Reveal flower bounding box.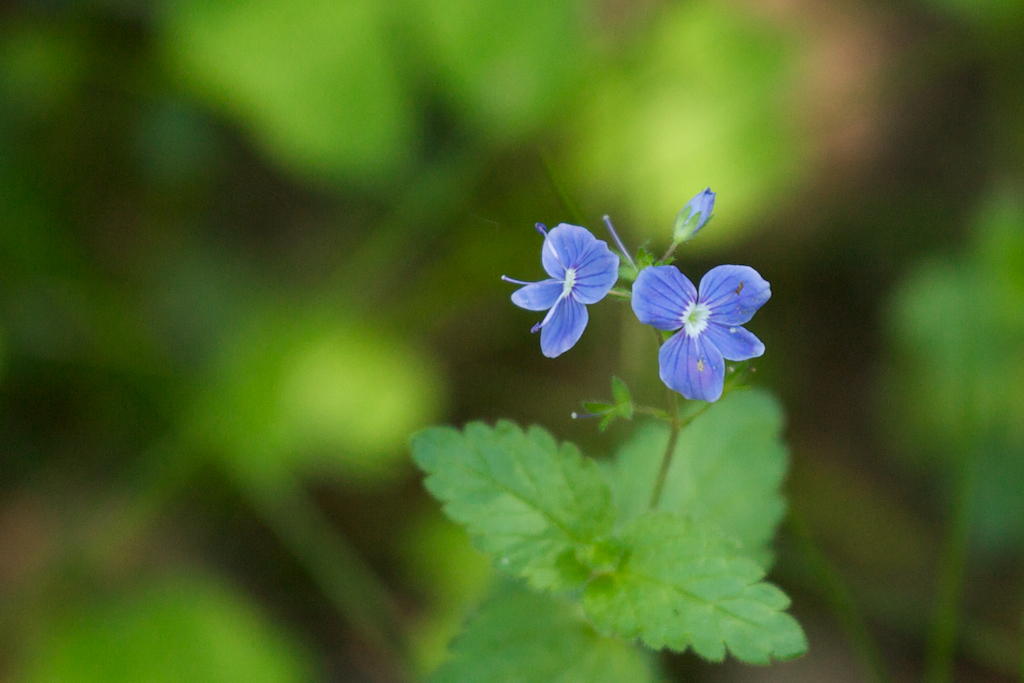
Revealed: x1=679 y1=184 x2=716 y2=232.
